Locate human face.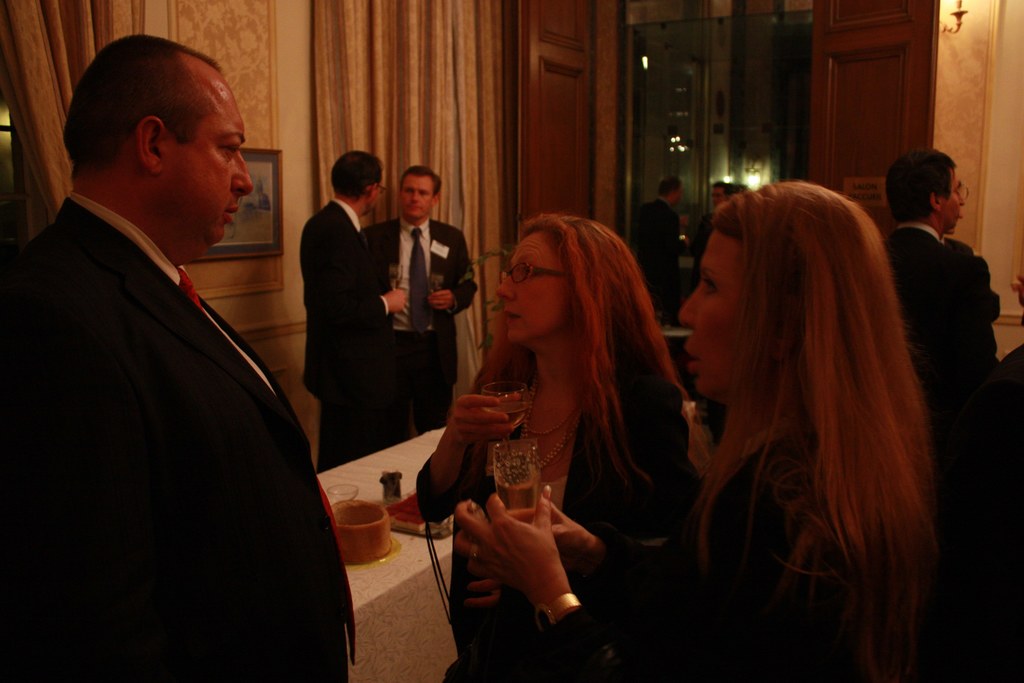
Bounding box: <bbox>404, 176, 431, 218</bbox>.
